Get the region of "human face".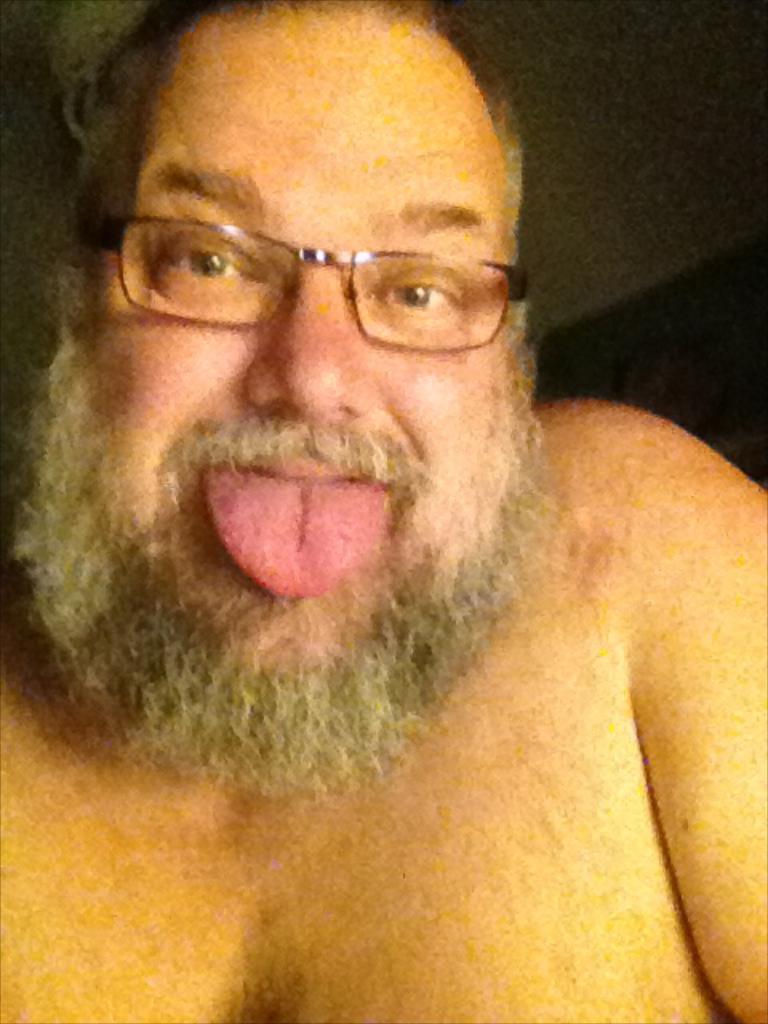
[11,0,573,787].
